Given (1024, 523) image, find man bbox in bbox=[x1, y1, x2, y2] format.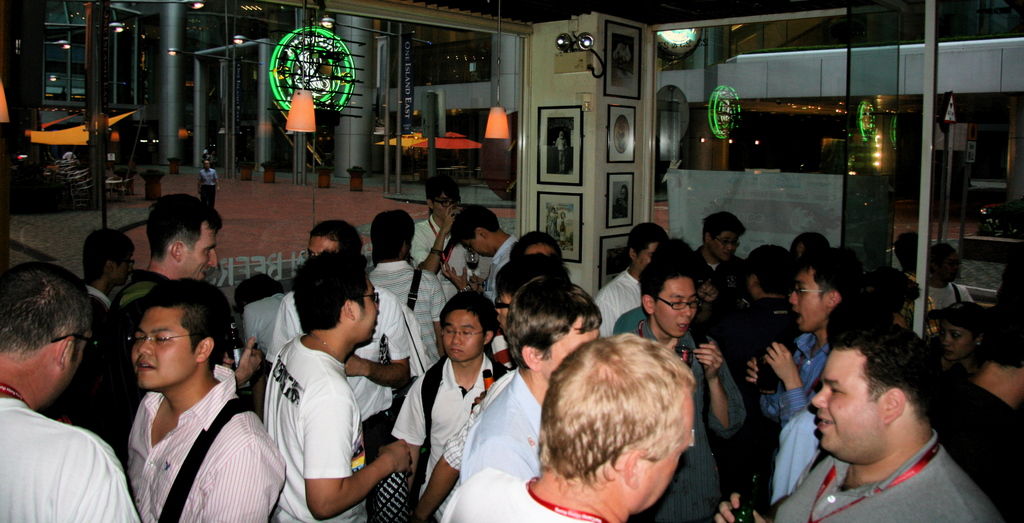
bbox=[715, 252, 795, 400].
